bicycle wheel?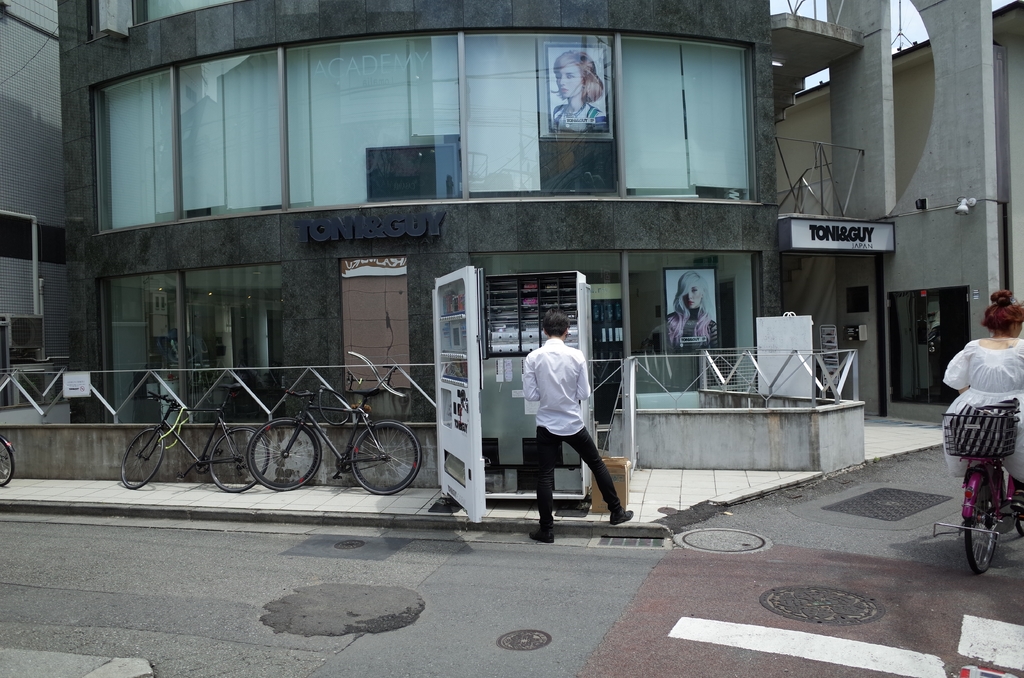
(0,438,18,489)
